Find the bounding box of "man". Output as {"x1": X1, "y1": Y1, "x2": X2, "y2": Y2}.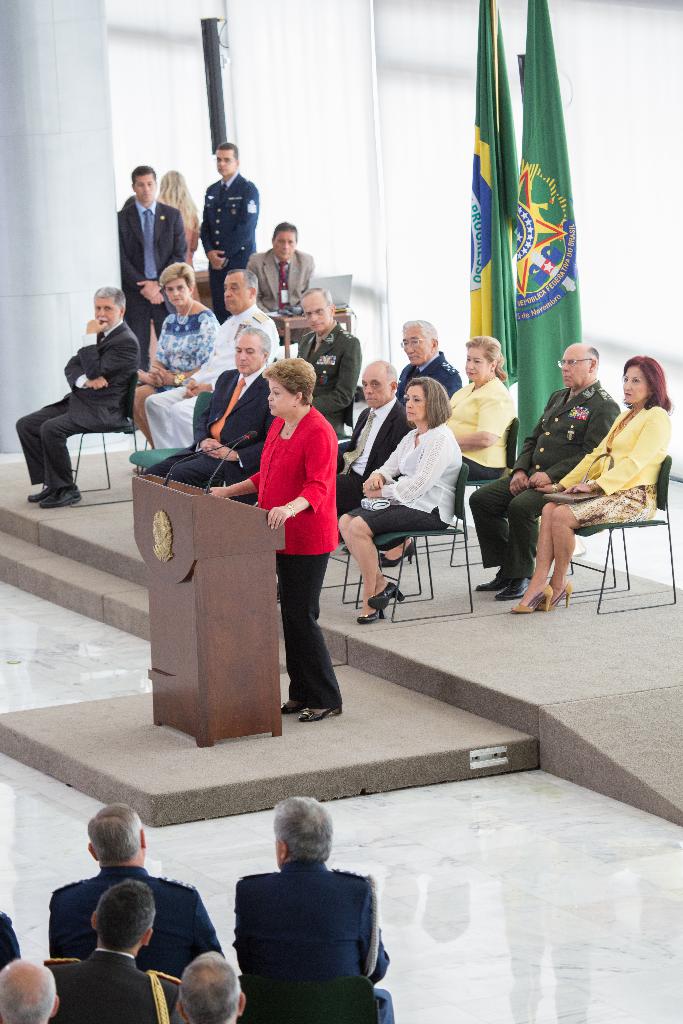
{"x1": 394, "y1": 318, "x2": 464, "y2": 402}.
